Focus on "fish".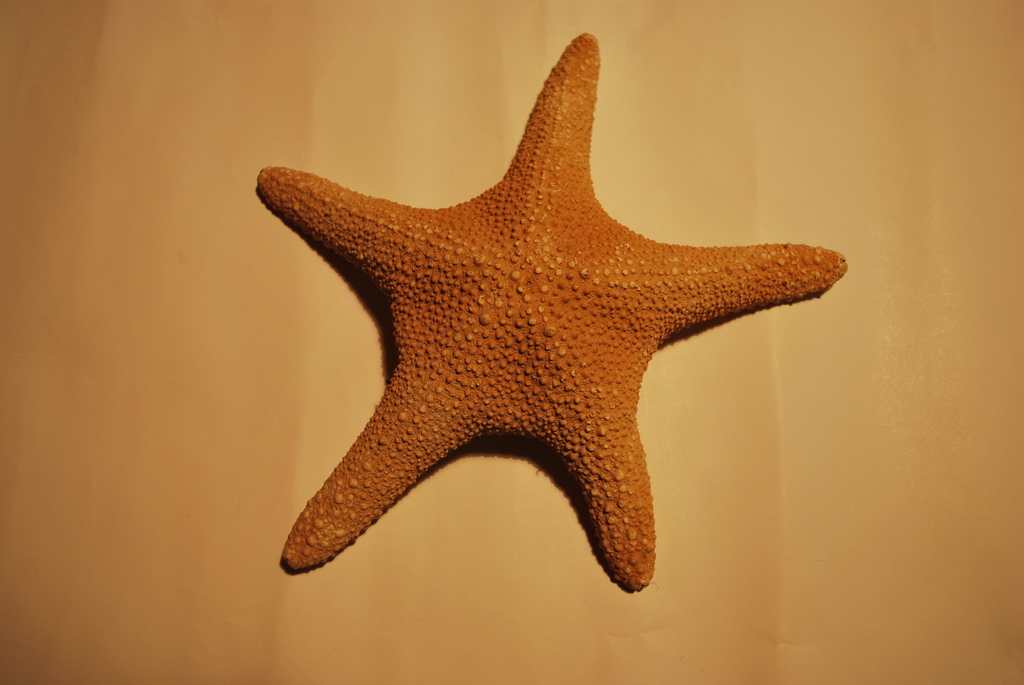
Focused at <region>242, 28, 846, 571</region>.
